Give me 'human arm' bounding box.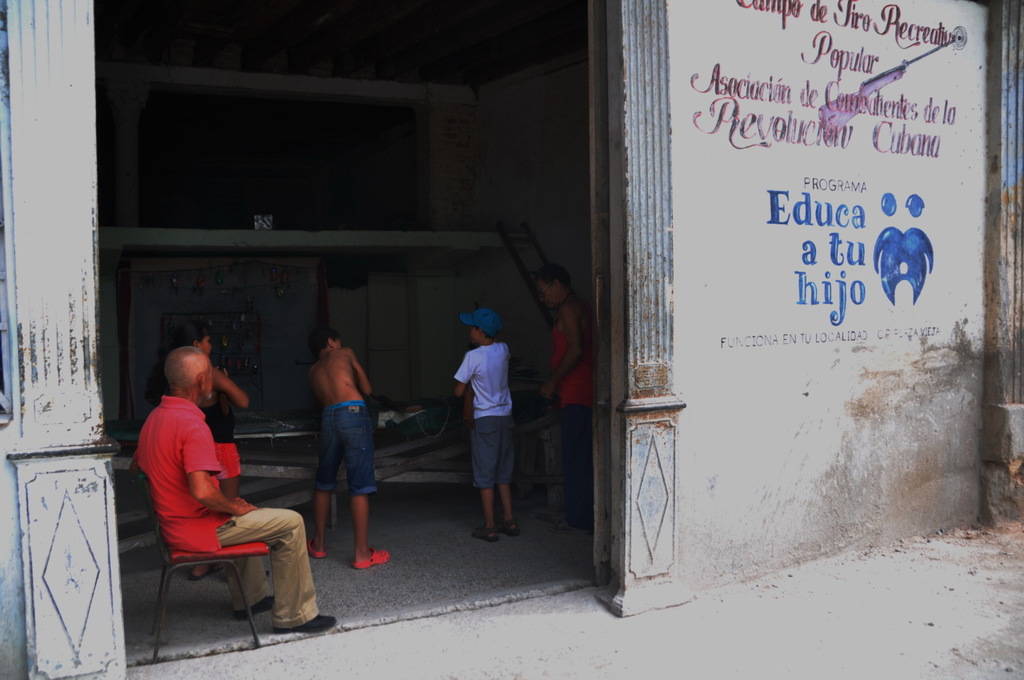
(left=537, top=301, right=588, bottom=403).
